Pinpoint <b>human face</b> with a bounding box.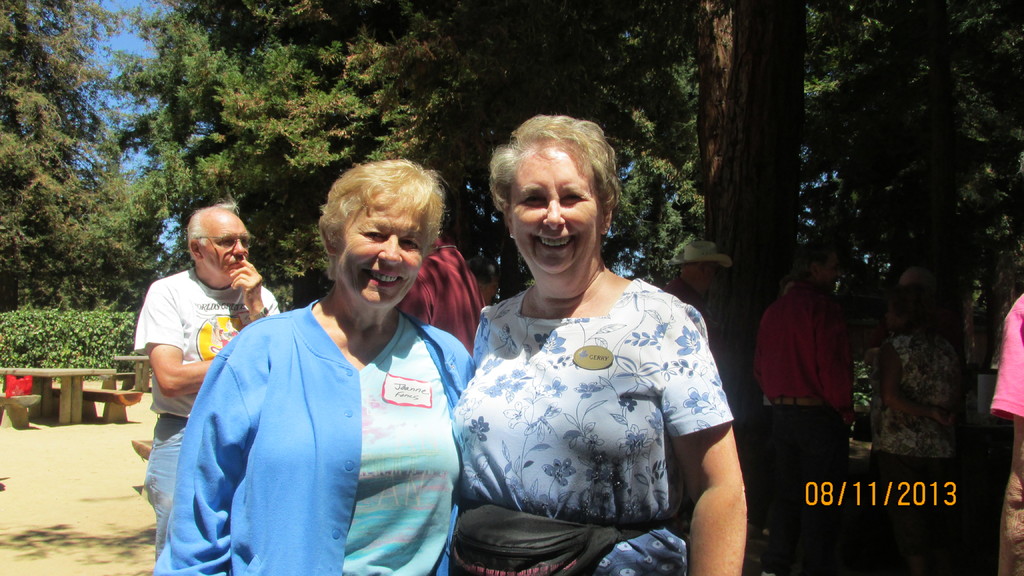
(x1=332, y1=201, x2=419, y2=314).
